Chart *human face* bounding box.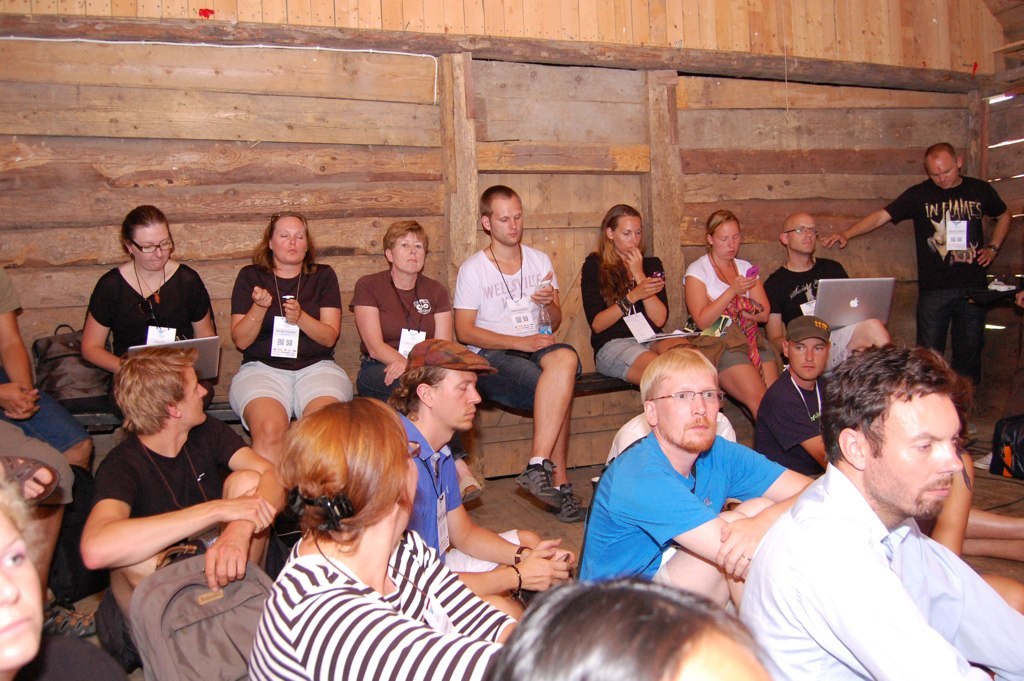
Charted: [x1=132, y1=226, x2=173, y2=273].
